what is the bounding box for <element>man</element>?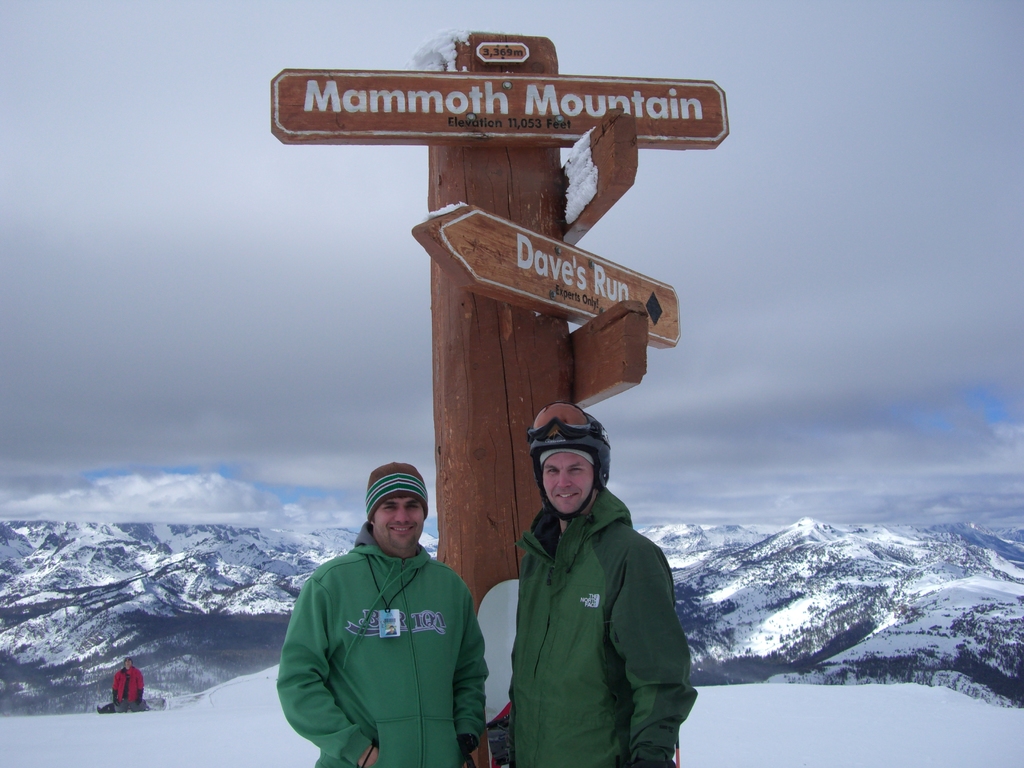
[x1=487, y1=400, x2=697, y2=767].
